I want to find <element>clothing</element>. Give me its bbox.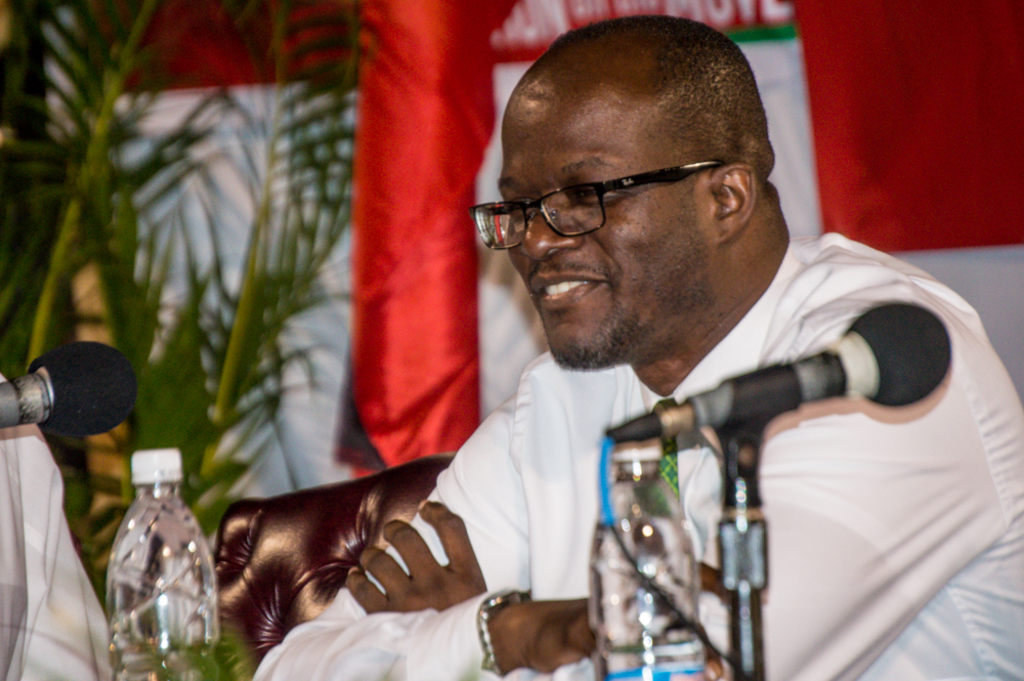
0 368 109 680.
